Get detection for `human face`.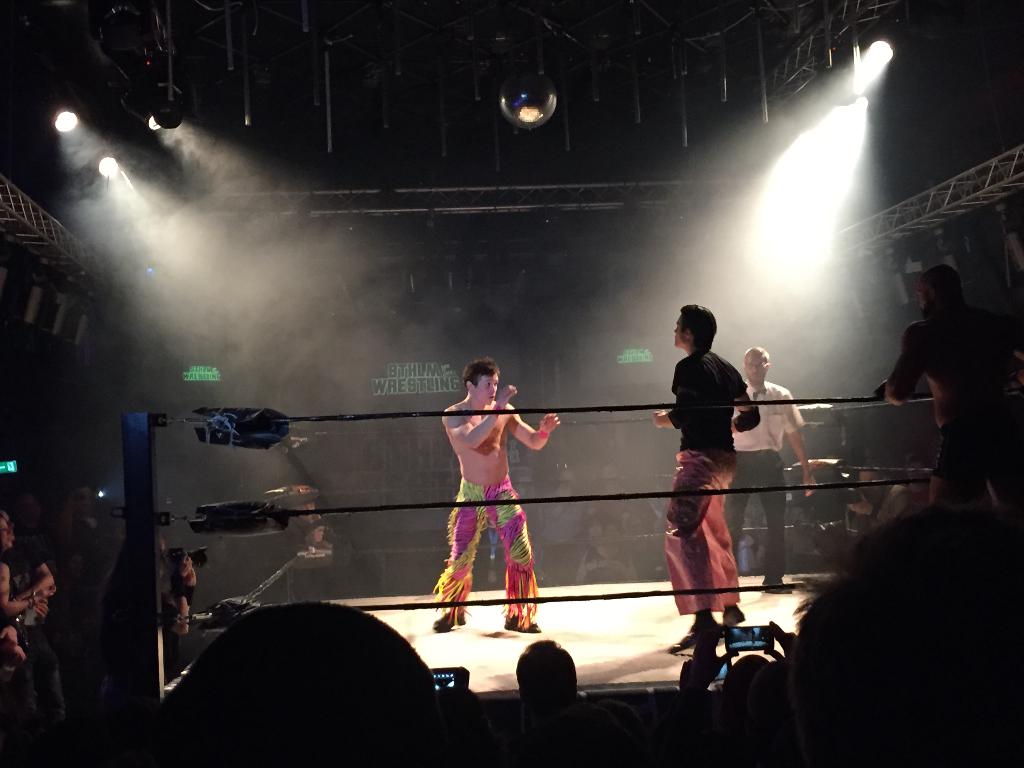
Detection: x1=672, y1=318, x2=688, y2=348.
